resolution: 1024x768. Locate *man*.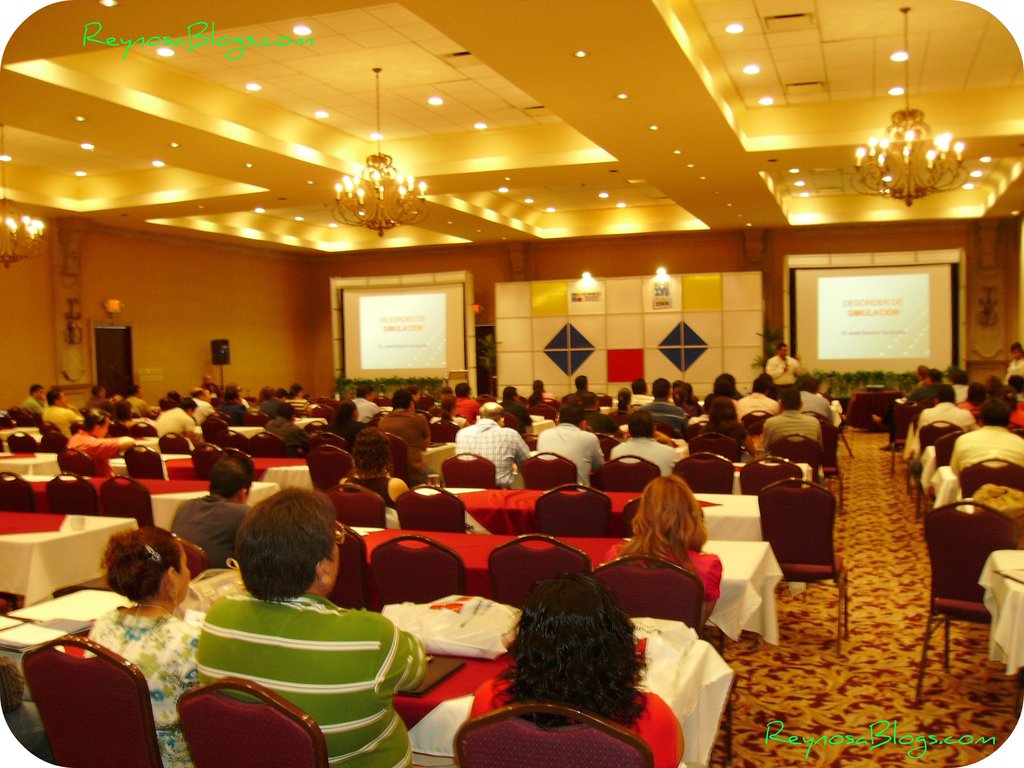
(x1=66, y1=408, x2=139, y2=475).
